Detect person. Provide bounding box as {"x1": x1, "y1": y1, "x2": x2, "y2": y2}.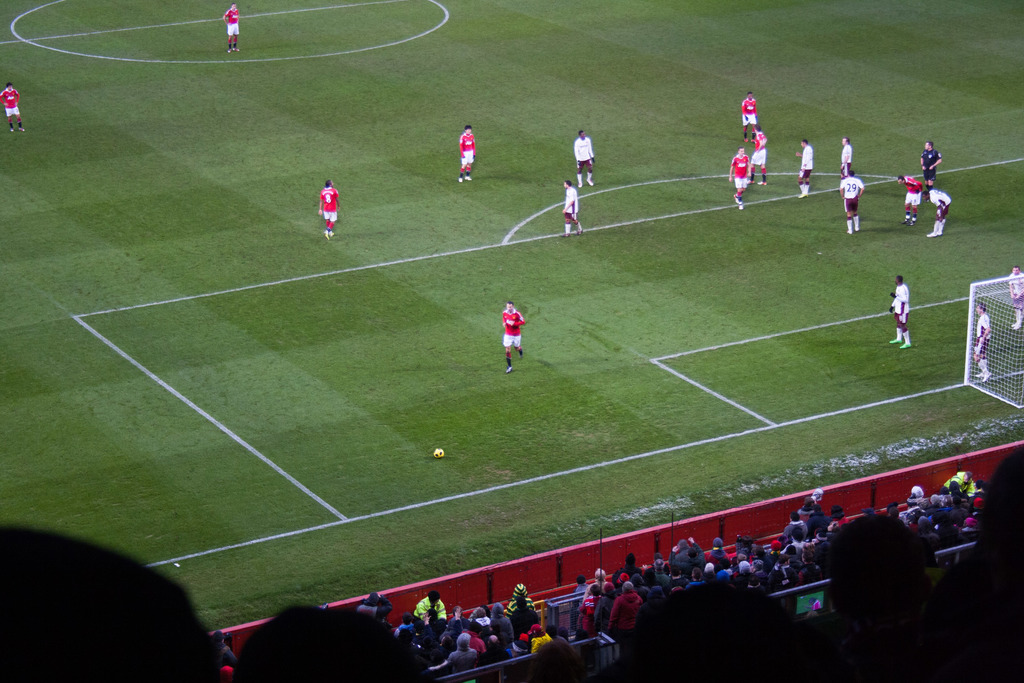
{"x1": 890, "y1": 274, "x2": 915, "y2": 347}.
